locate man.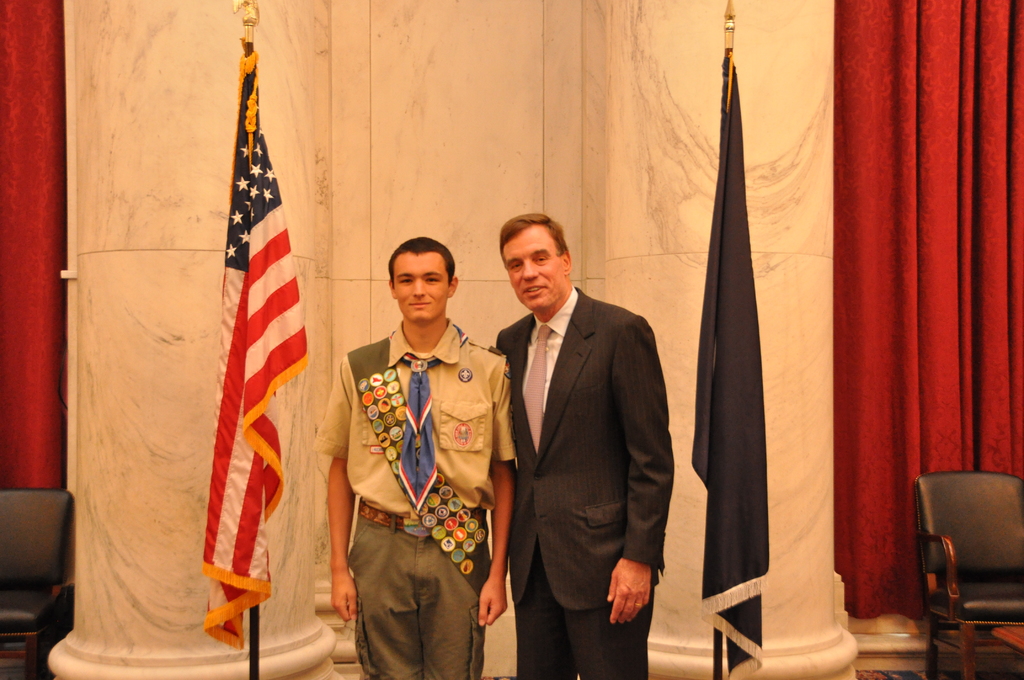
Bounding box: (x1=316, y1=236, x2=513, y2=679).
